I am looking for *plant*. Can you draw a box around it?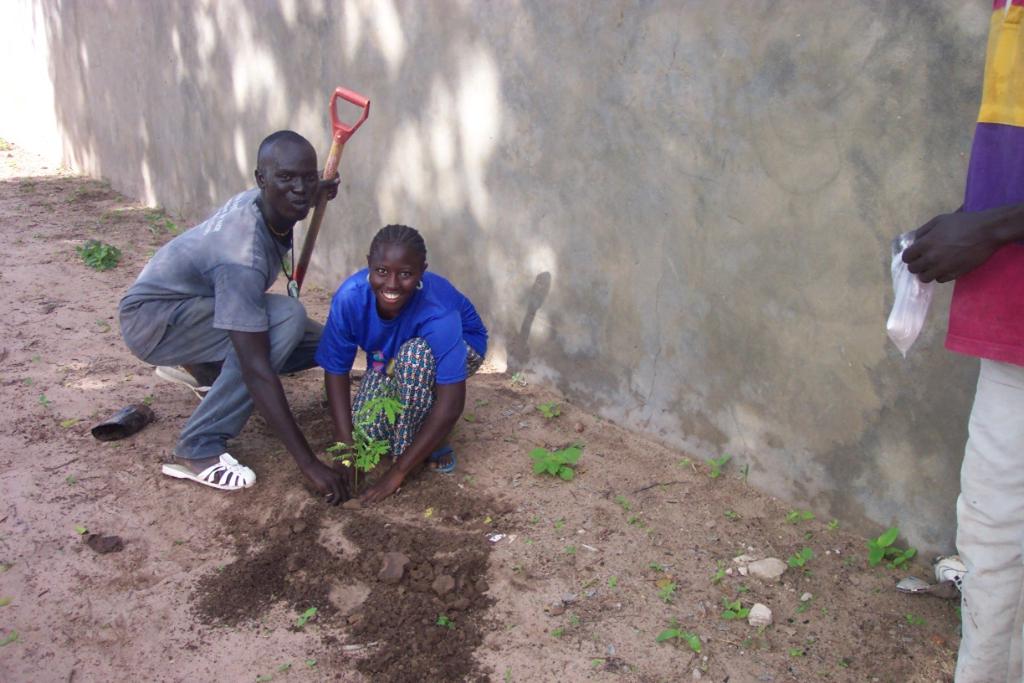
Sure, the bounding box is BBox(615, 490, 635, 511).
